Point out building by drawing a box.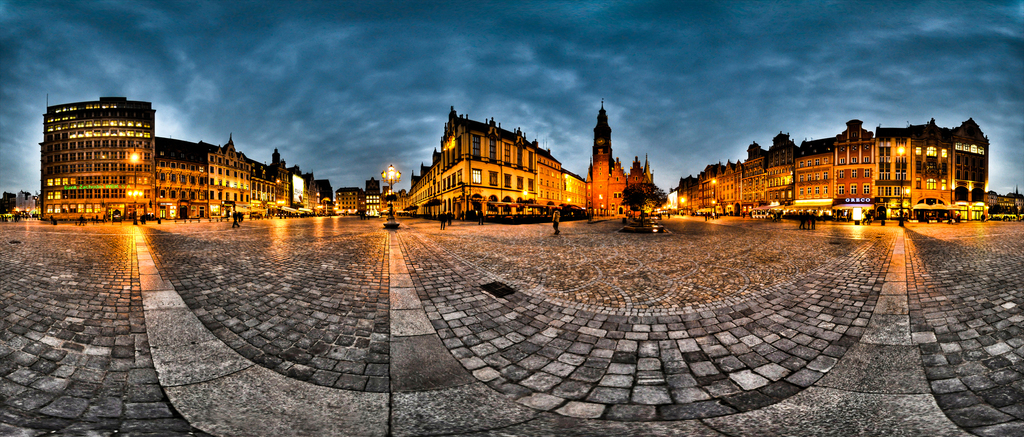
locate(383, 106, 567, 220).
